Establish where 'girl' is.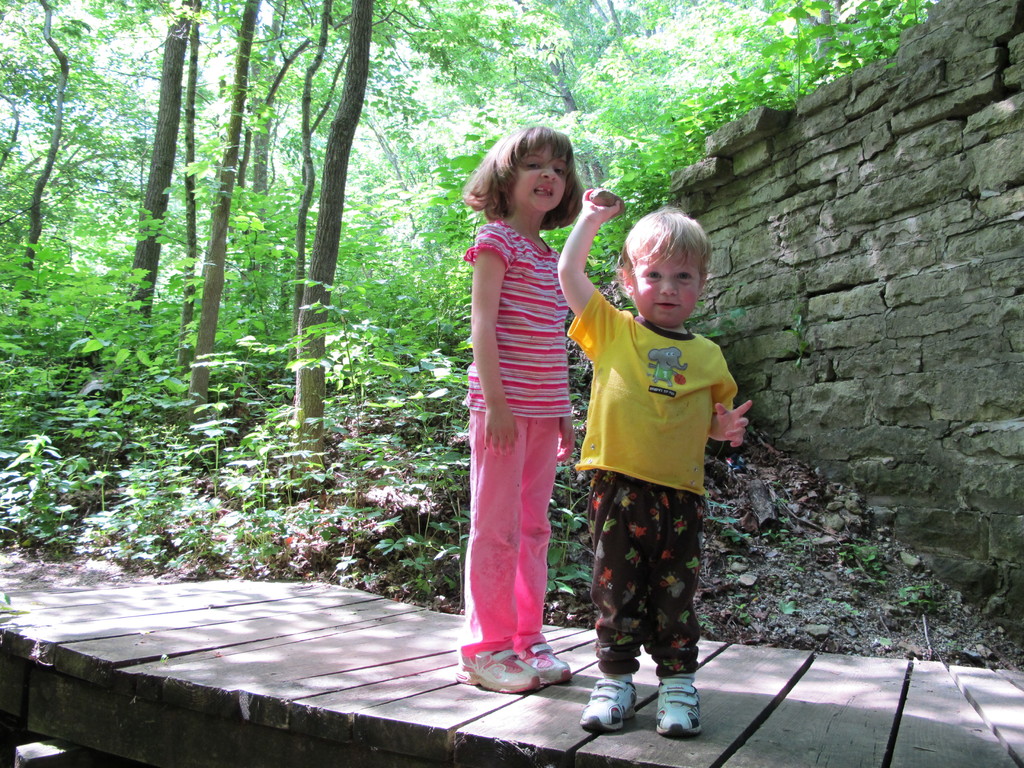
Established at 456,123,575,694.
